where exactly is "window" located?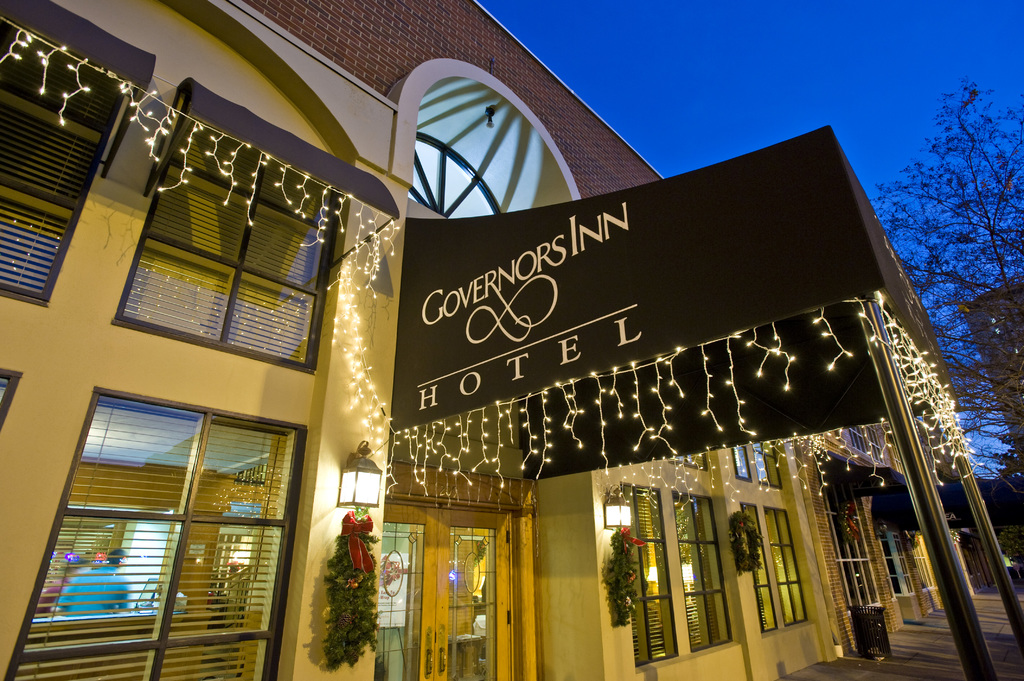
Its bounding box is detection(113, 97, 340, 374).
